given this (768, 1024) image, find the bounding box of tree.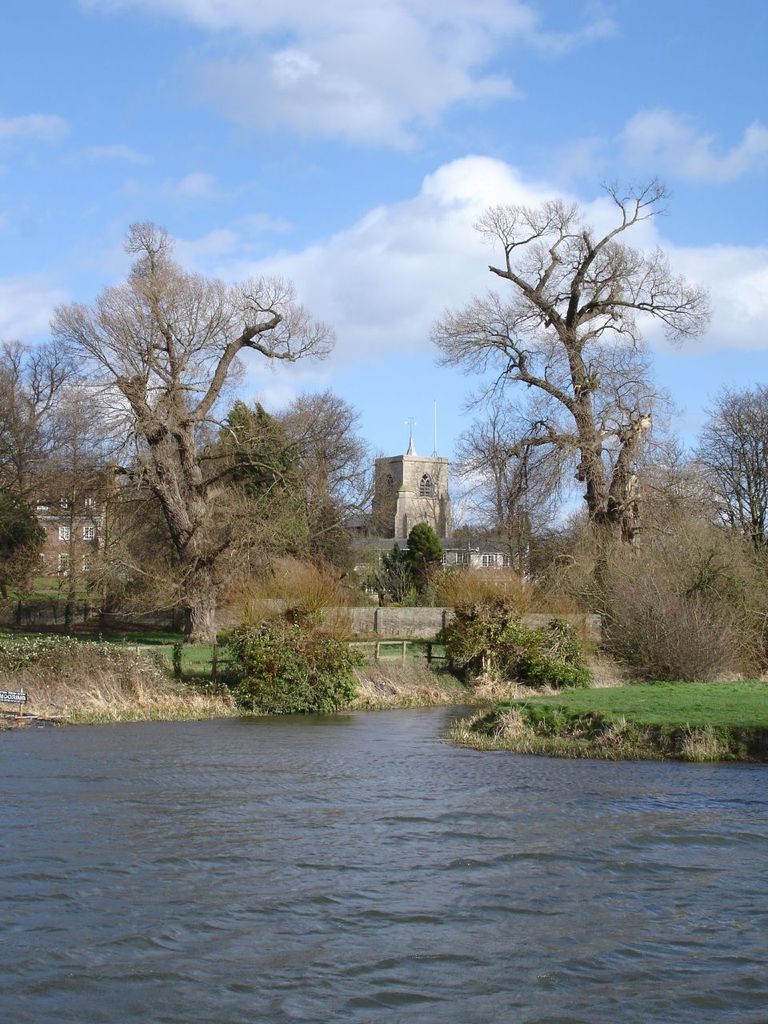
287/396/368/521.
